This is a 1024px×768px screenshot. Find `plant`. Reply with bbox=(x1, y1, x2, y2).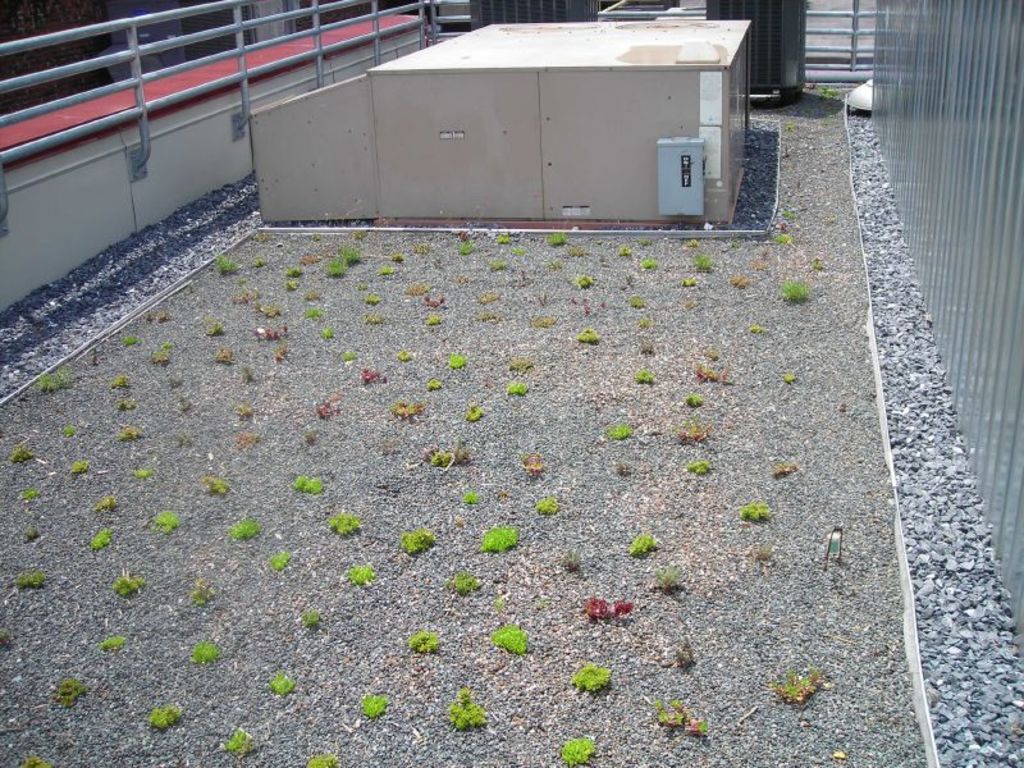
bbox=(340, 236, 361, 261).
